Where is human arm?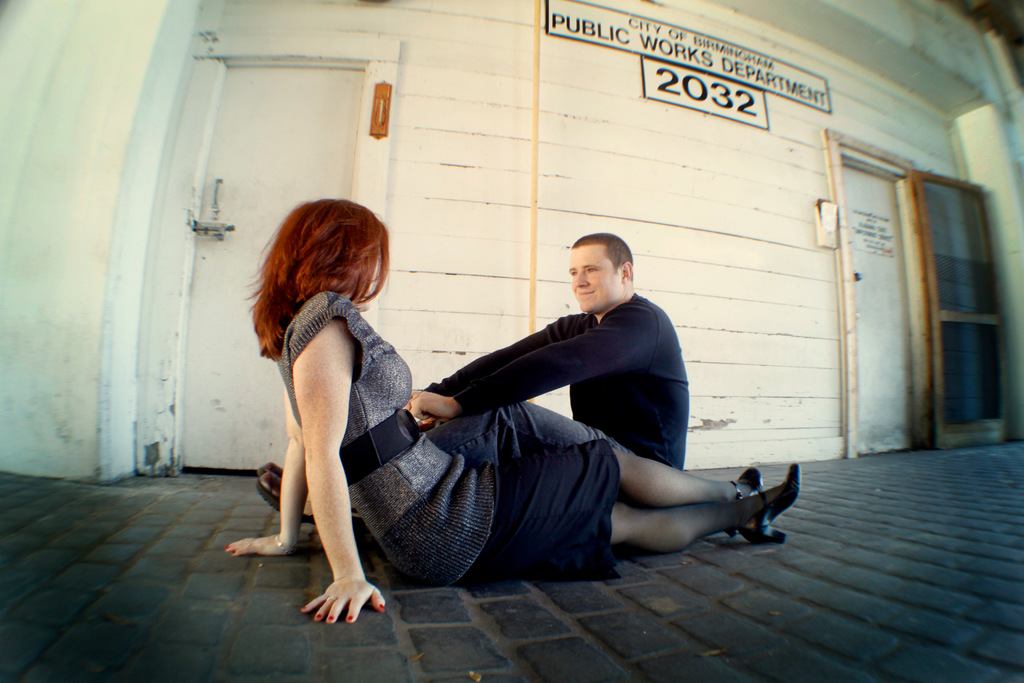
select_region(225, 391, 305, 555).
